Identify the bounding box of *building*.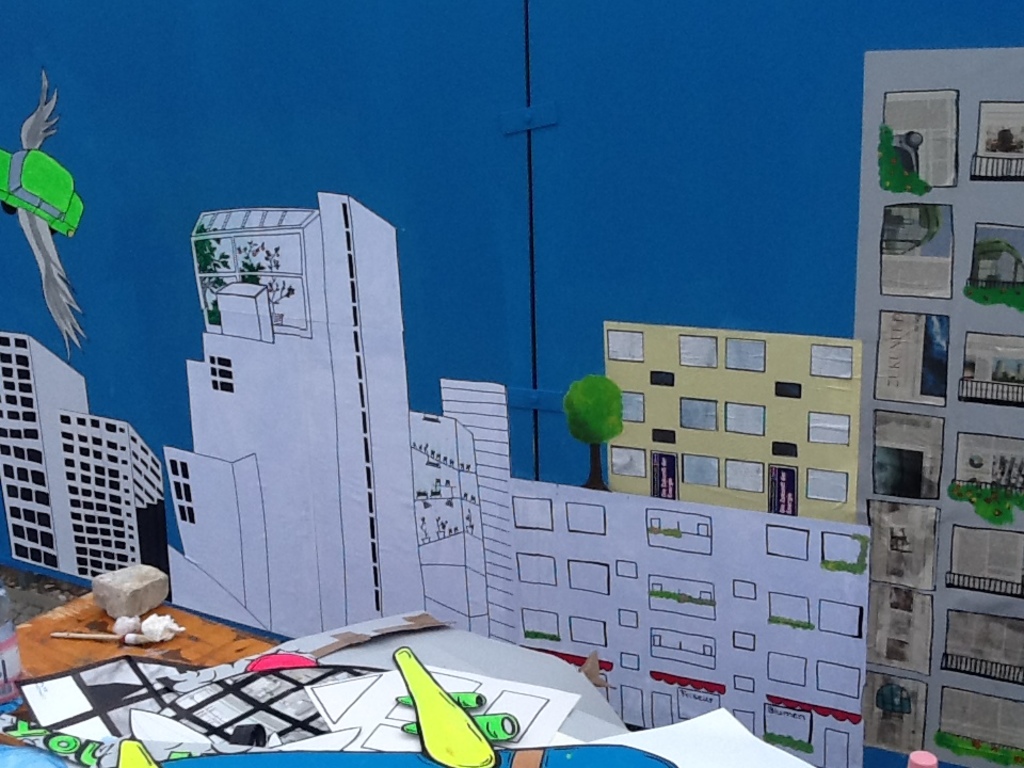
842/34/1023/767.
